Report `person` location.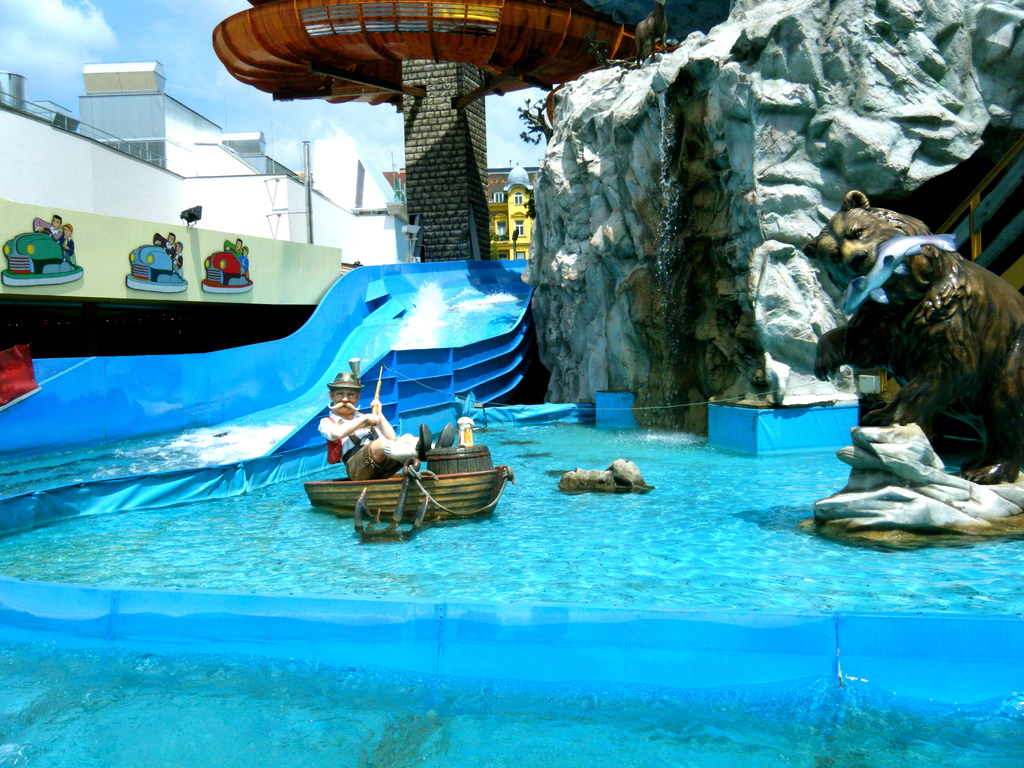
Report: left=317, top=386, right=399, bottom=513.
